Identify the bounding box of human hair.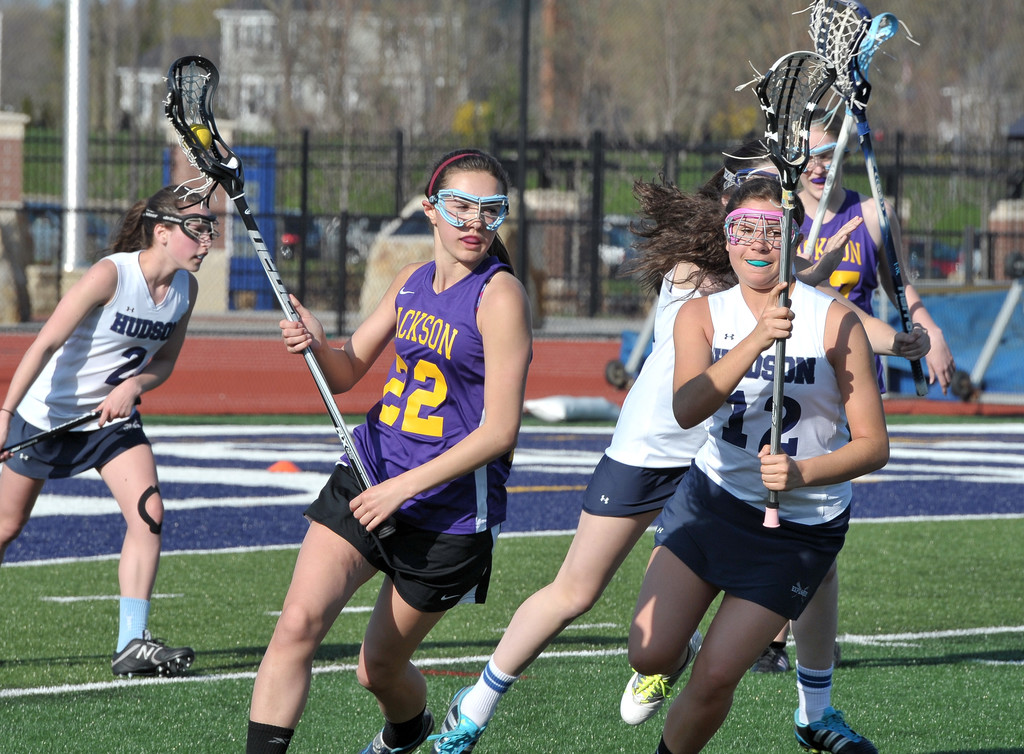
{"left": 92, "top": 182, "right": 206, "bottom": 263}.
